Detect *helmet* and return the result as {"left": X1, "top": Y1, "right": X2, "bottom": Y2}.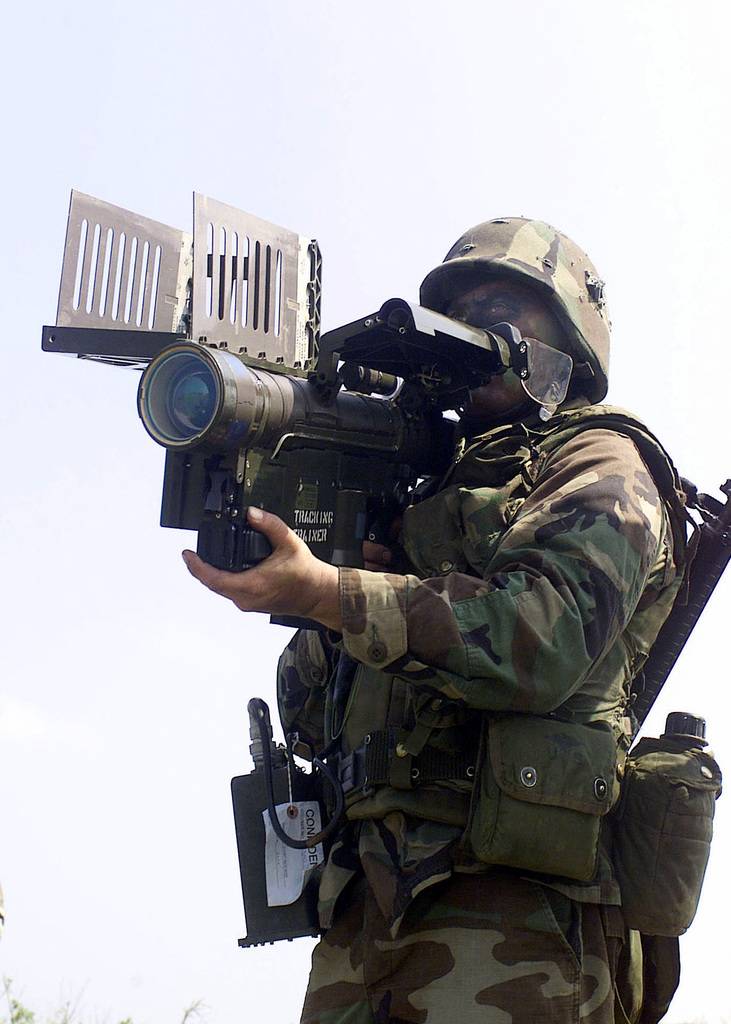
{"left": 412, "top": 227, "right": 626, "bottom": 425}.
